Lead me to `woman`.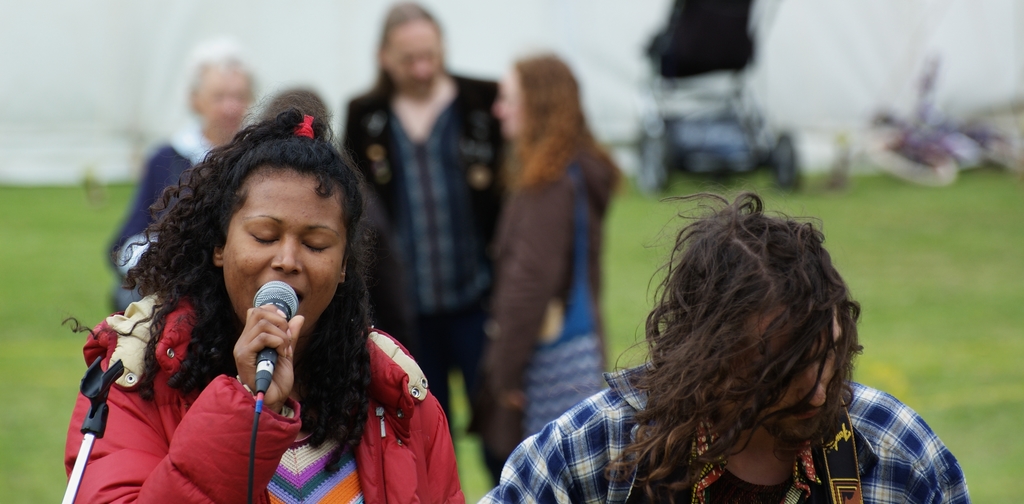
Lead to (x1=476, y1=54, x2=625, y2=453).
